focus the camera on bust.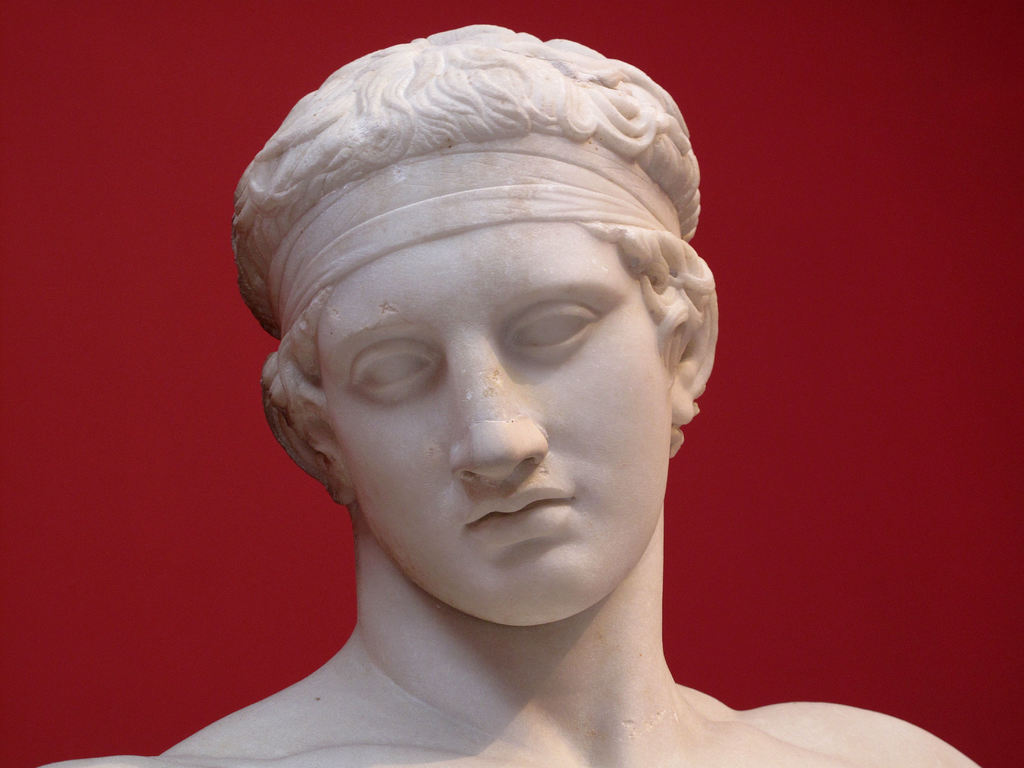
Focus region: locate(40, 20, 982, 767).
